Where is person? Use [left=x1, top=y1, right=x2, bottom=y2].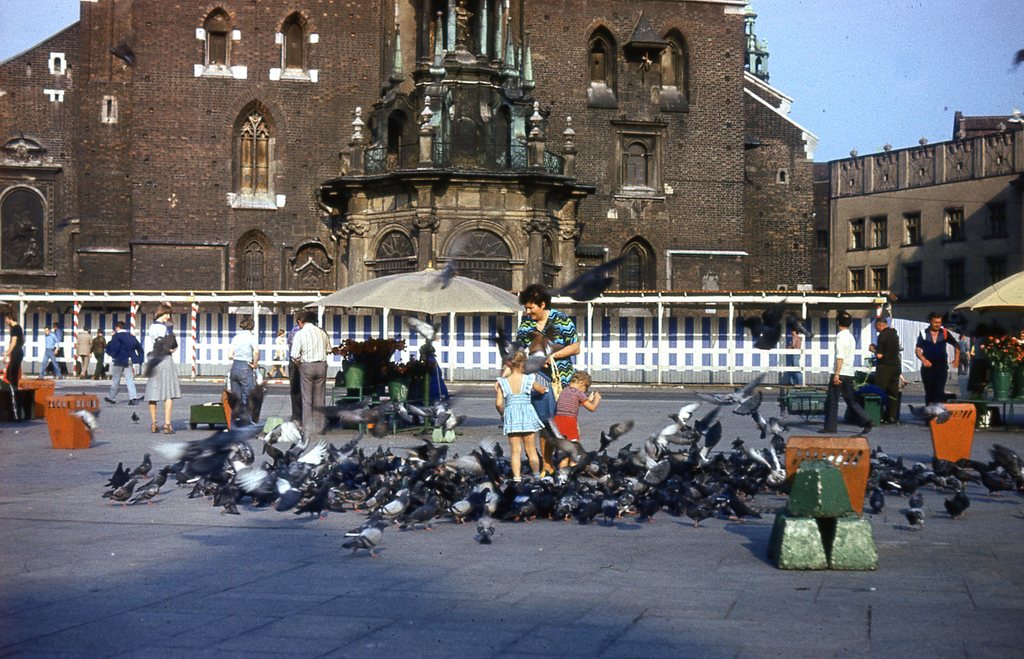
[left=89, top=333, right=106, bottom=376].
